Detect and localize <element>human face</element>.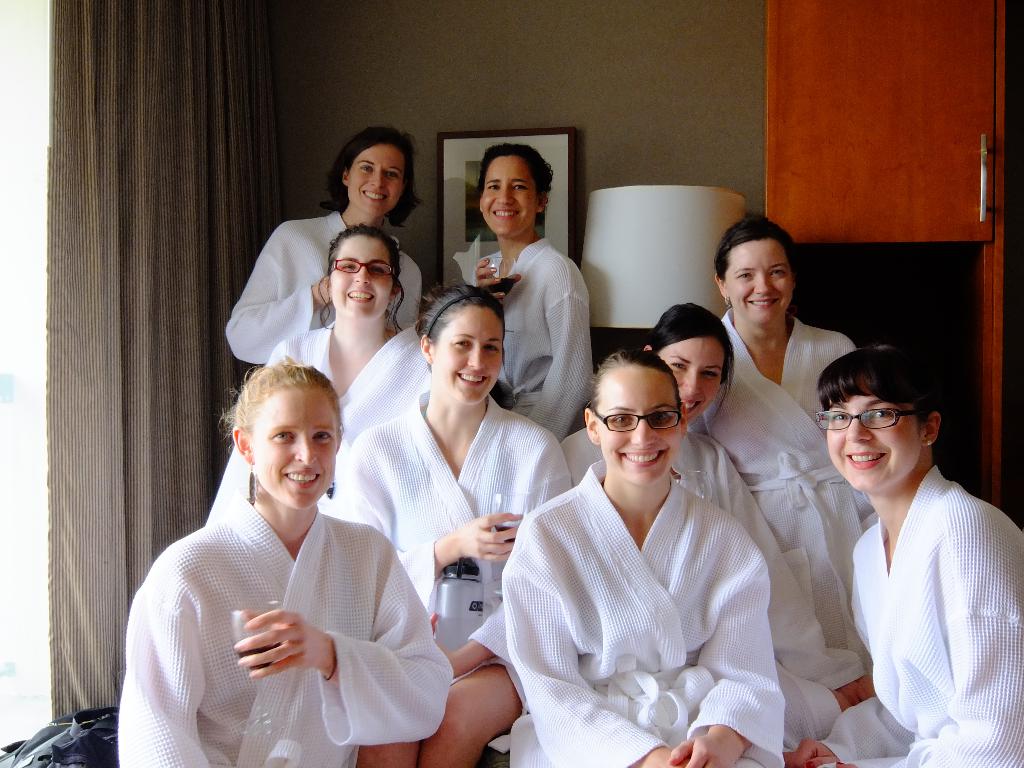
Localized at 252/385/336/511.
